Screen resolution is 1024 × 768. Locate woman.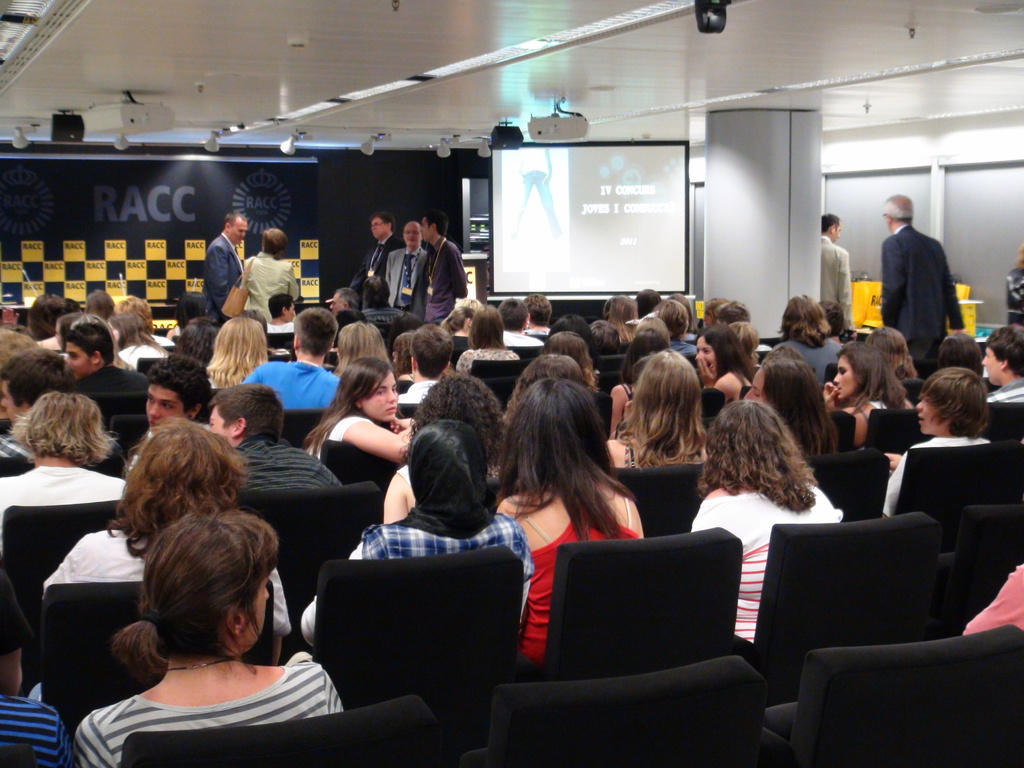
x1=688, y1=402, x2=845, y2=648.
